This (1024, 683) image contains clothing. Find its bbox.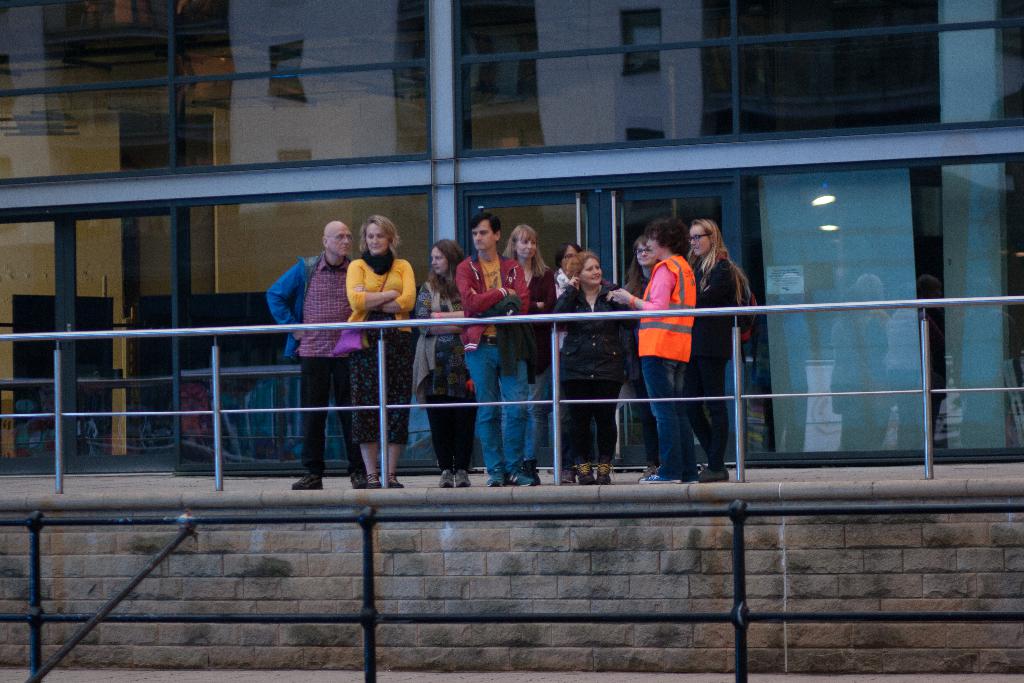
crop(414, 273, 477, 466).
